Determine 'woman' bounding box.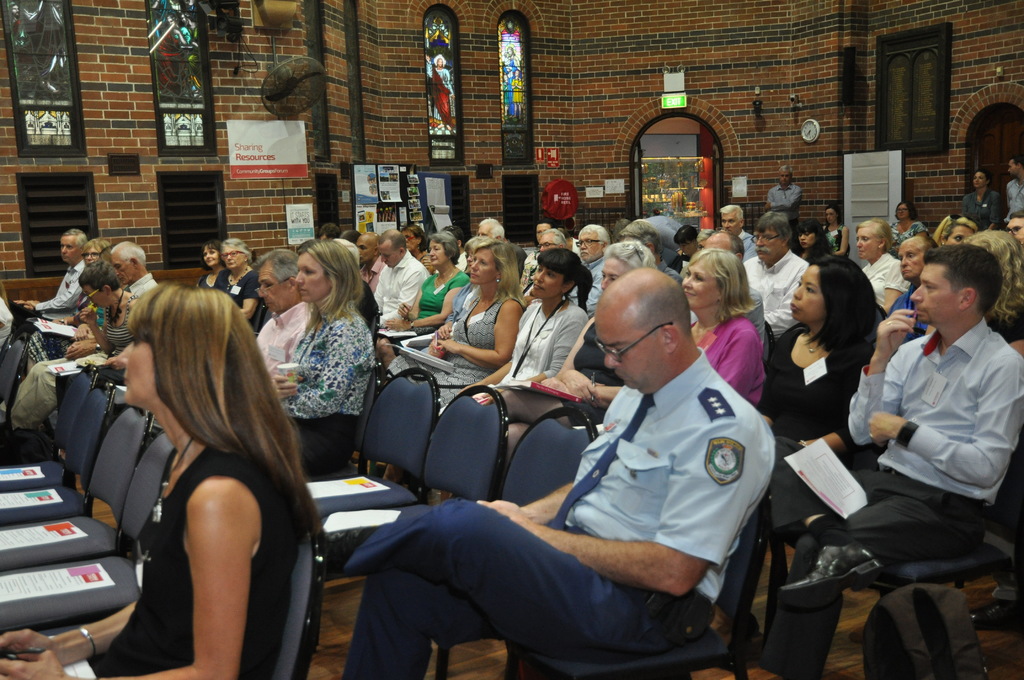
Determined: 698 253 883 645.
